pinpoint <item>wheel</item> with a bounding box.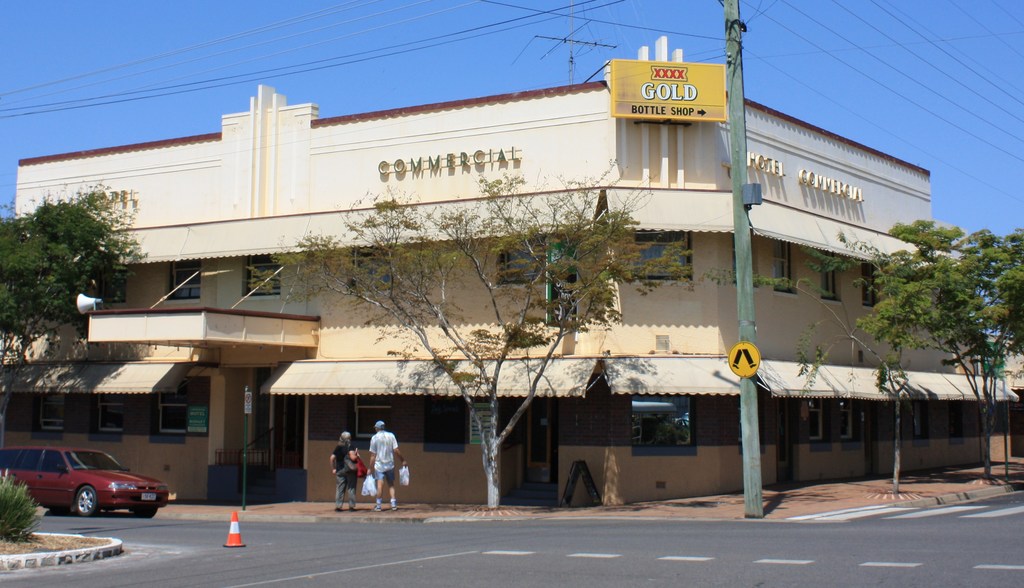
{"x1": 74, "y1": 483, "x2": 101, "y2": 518}.
